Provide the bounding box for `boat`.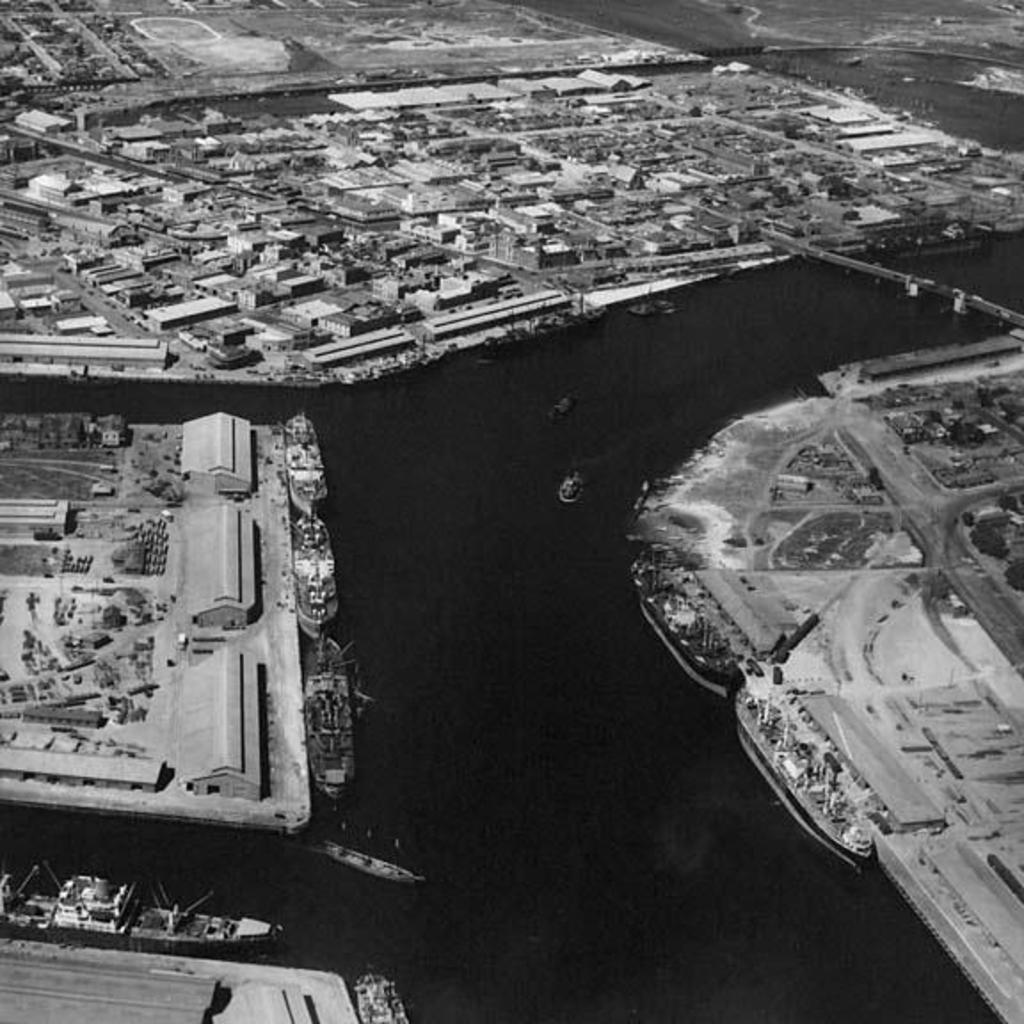
x1=562, y1=471, x2=585, y2=505.
